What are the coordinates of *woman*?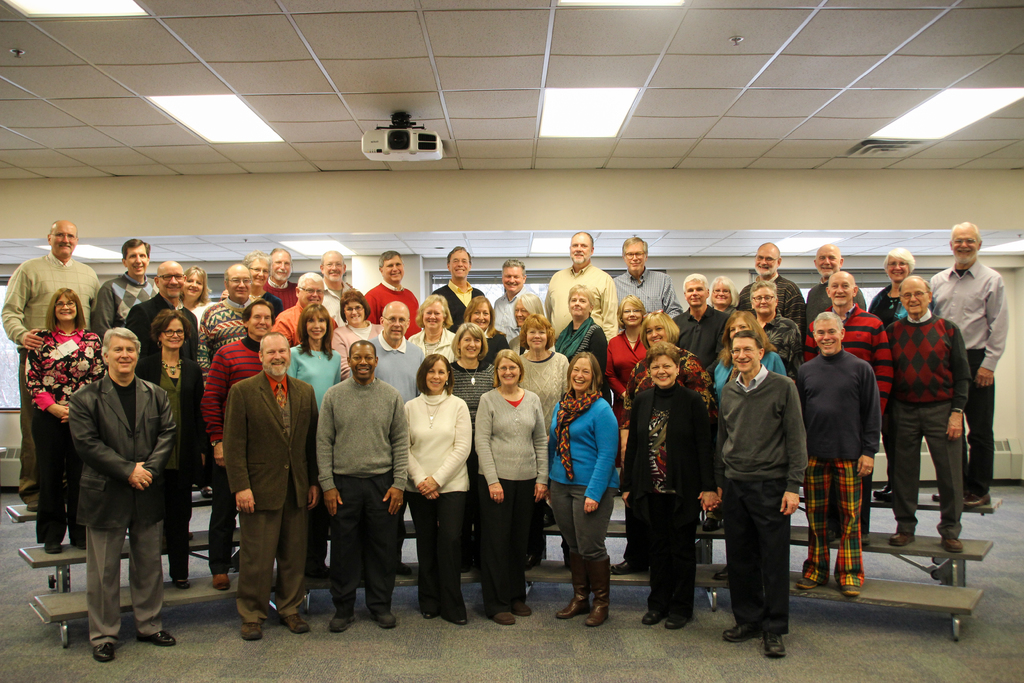
{"left": 137, "top": 308, "right": 206, "bottom": 584}.
